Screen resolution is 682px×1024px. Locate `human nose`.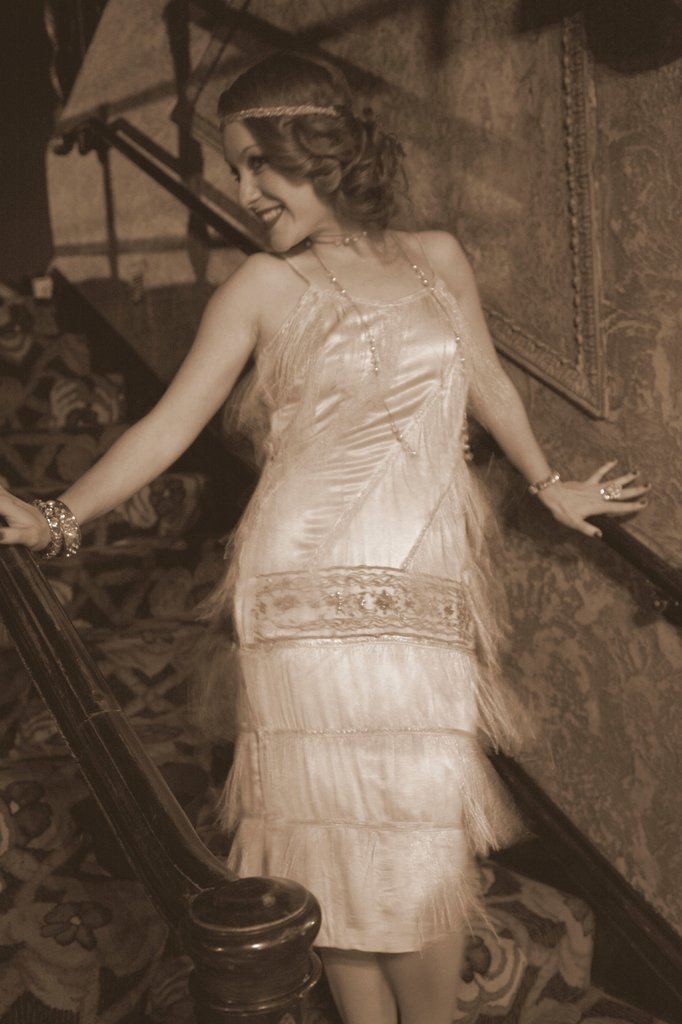
left=236, top=174, right=259, bottom=211.
